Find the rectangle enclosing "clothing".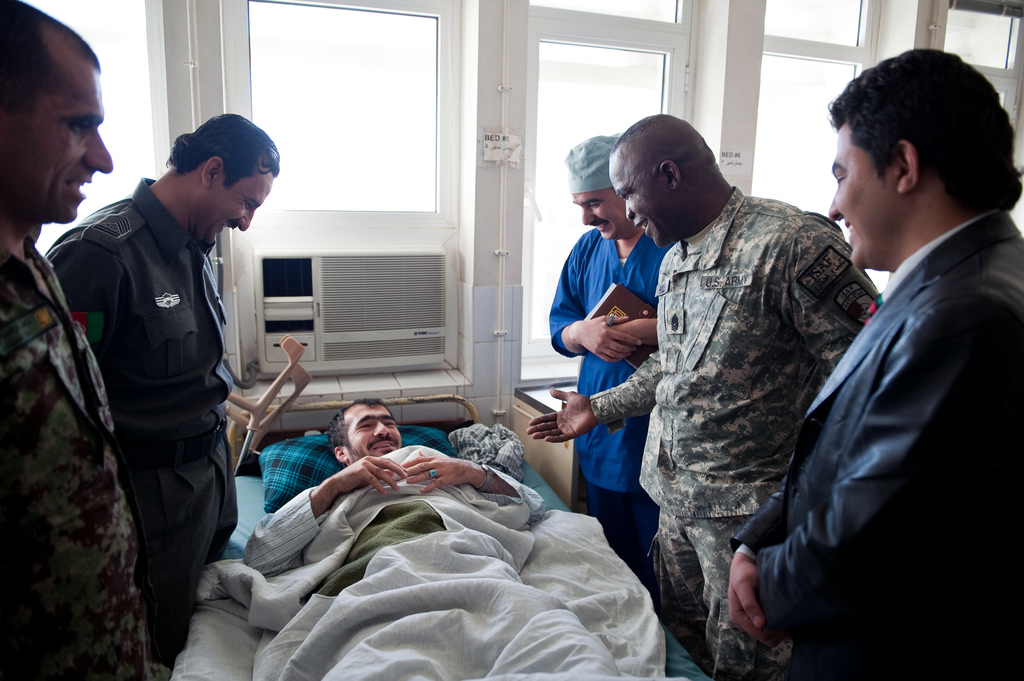
bbox=(548, 229, 662, 561).
